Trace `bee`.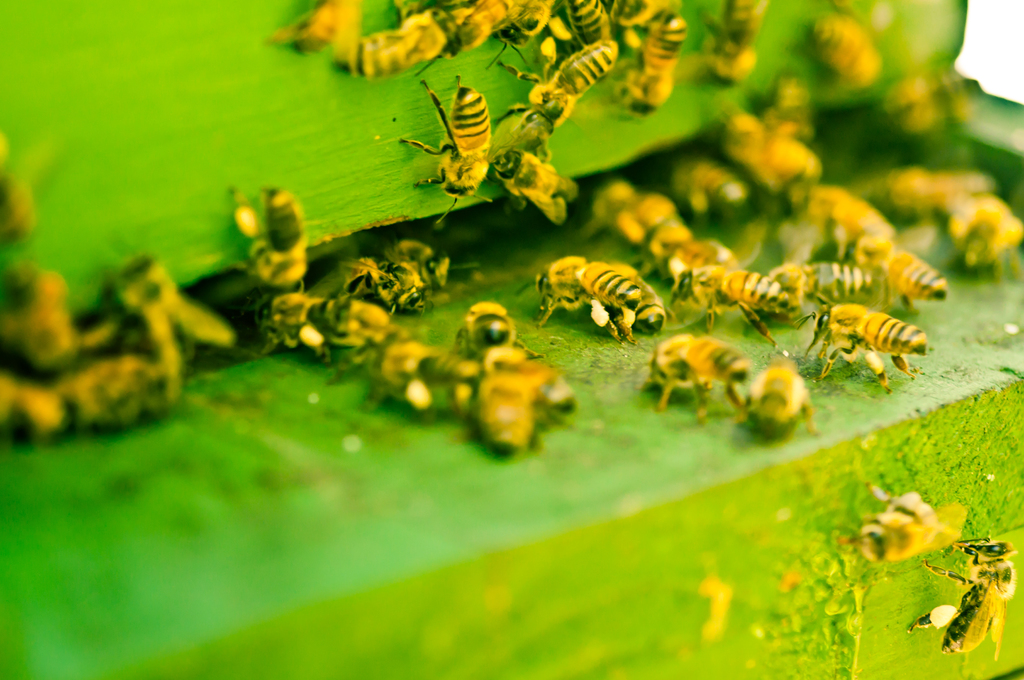
Traced to bbox=[910, 536, 1015, 665].
